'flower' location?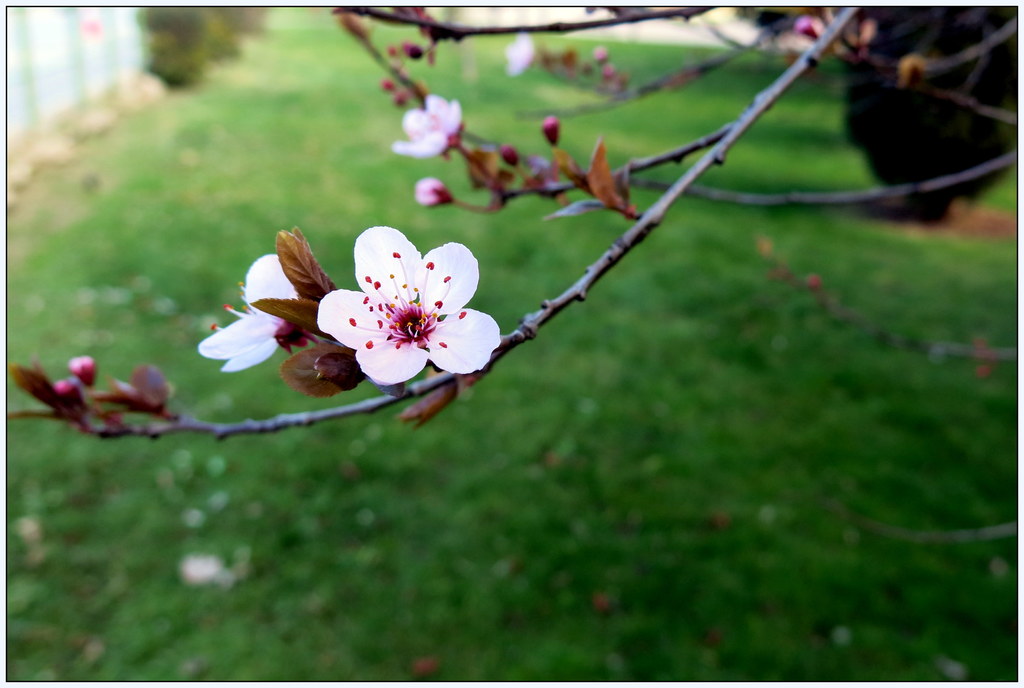
503 26 542 79
